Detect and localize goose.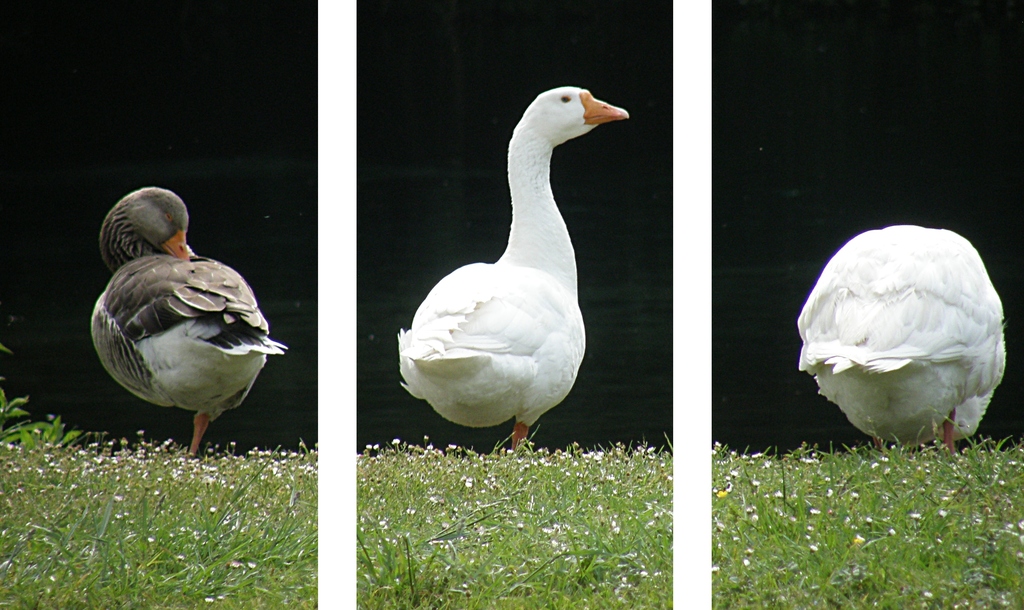
Localized at region(399, 83, 629, 453).
